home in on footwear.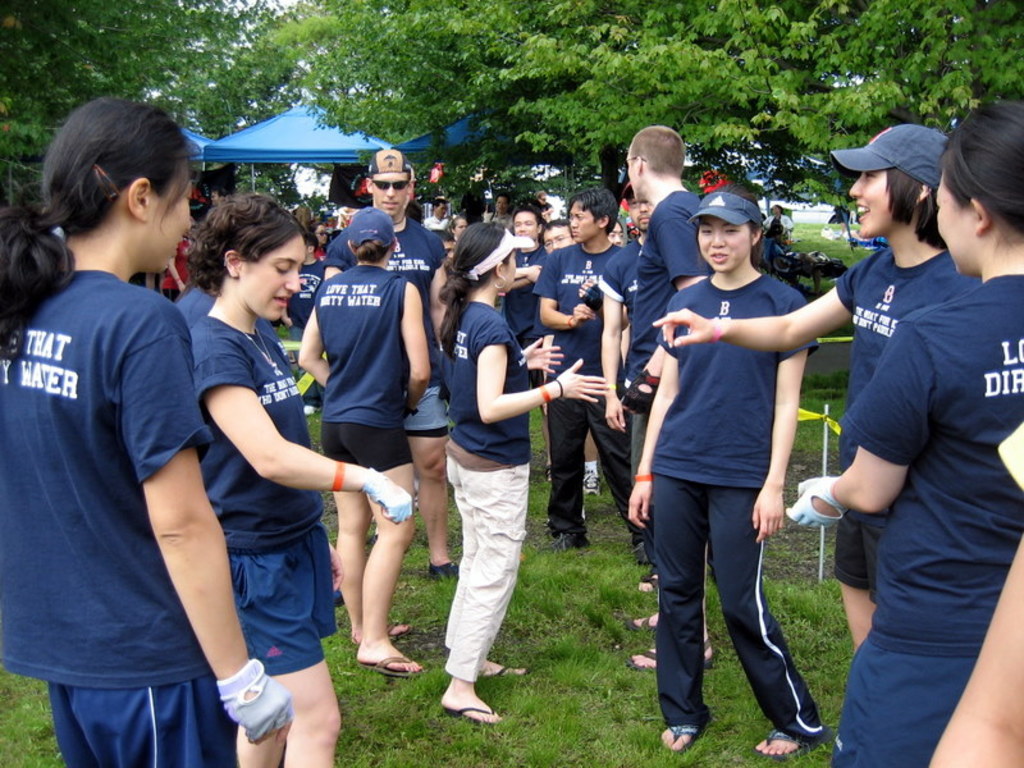
Homed in at <region>557, 527, 589, 553</region>.
